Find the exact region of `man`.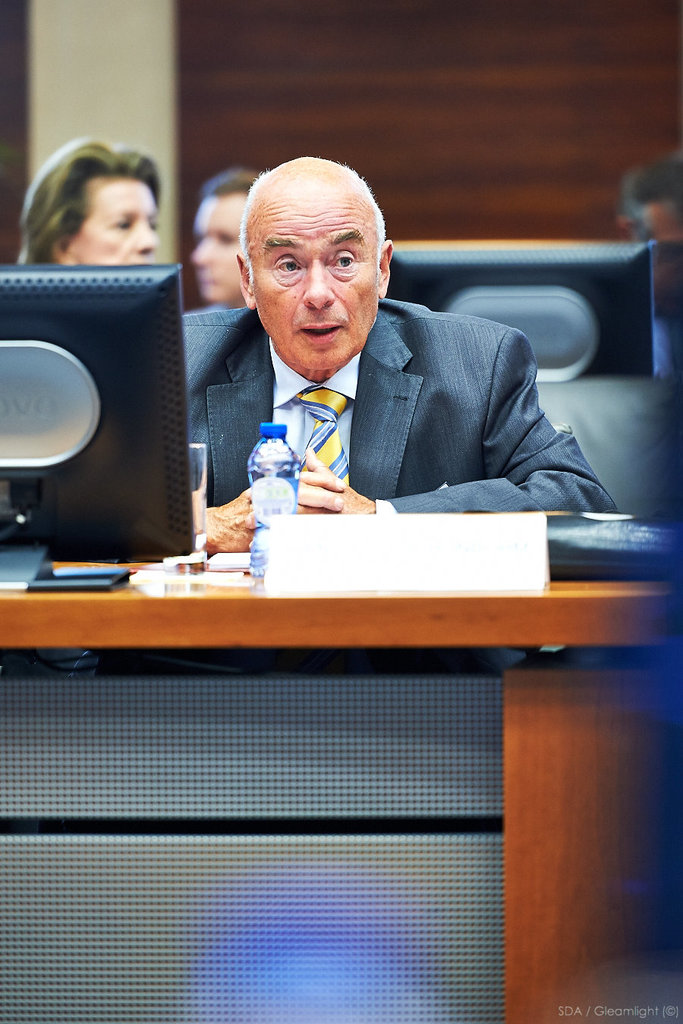
Exact region: bbox=[129, 170, 606, 528].
